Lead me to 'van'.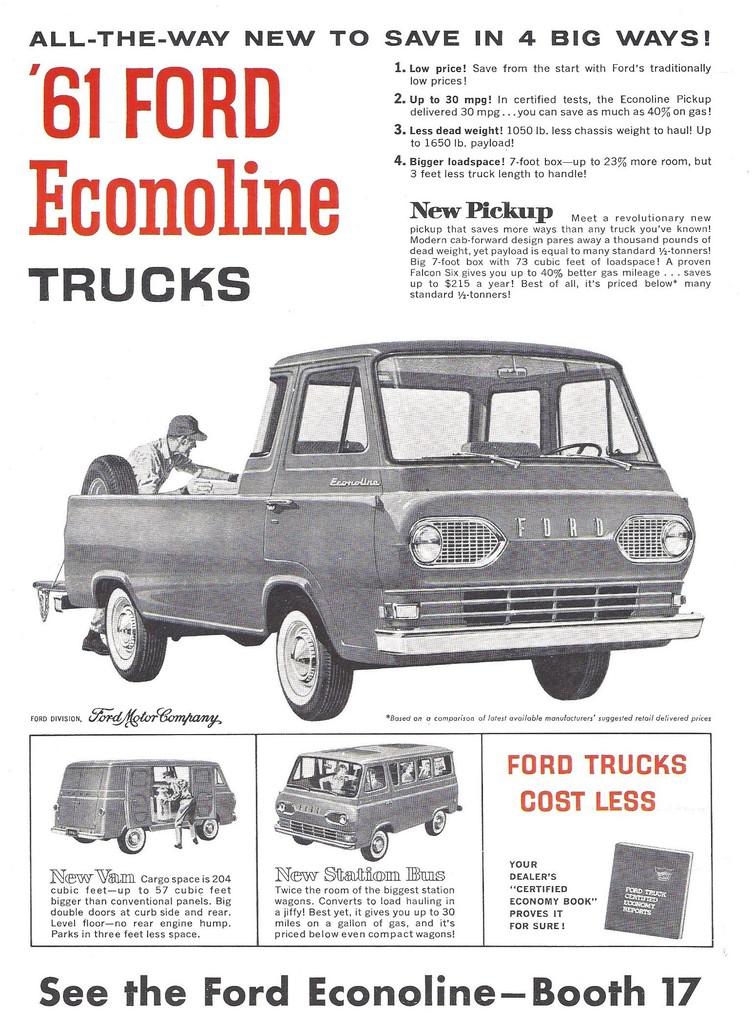
Lead to <region>270, 739, 468, 860</region>.
